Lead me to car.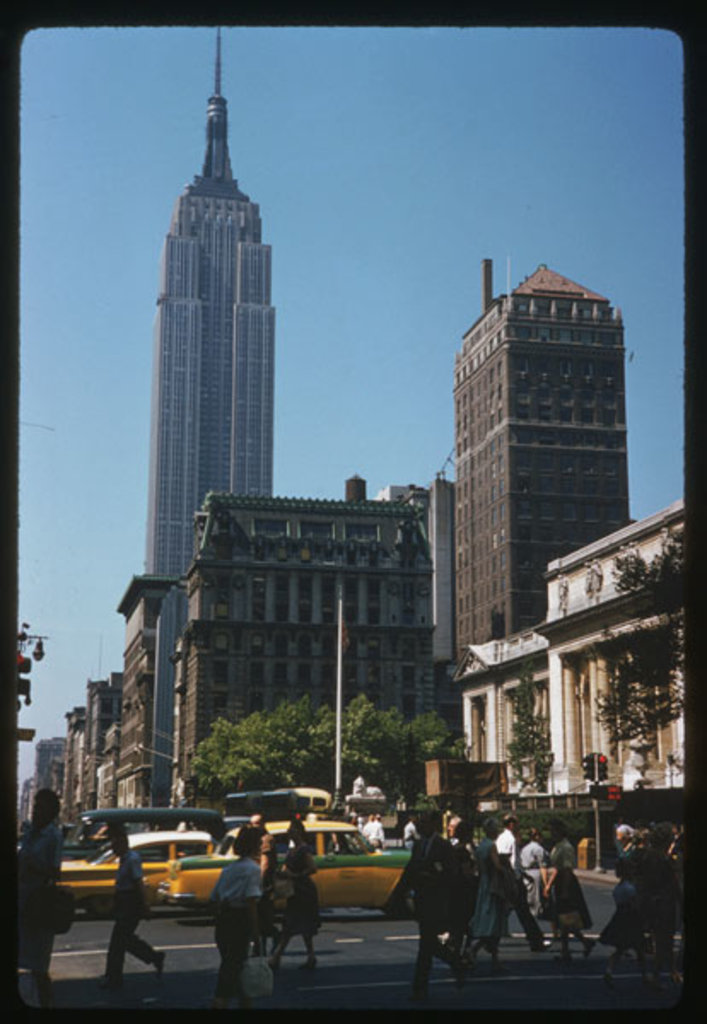
Lead to [left=157, top=824, right=410, bottom=918].
